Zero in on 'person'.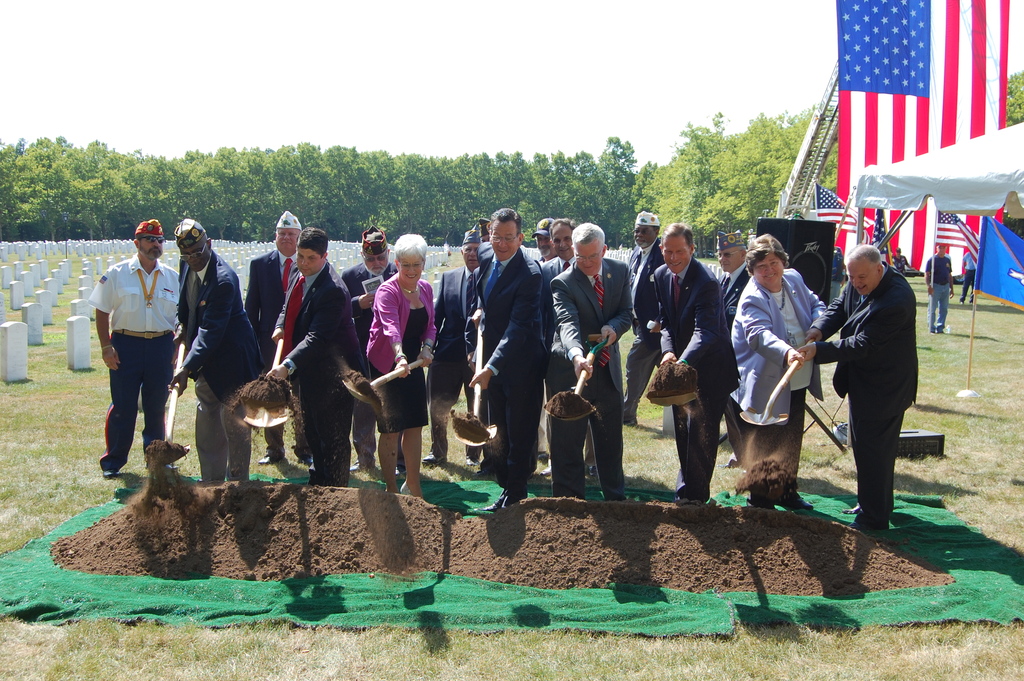
Zeroed in: 963/245/977/301.
